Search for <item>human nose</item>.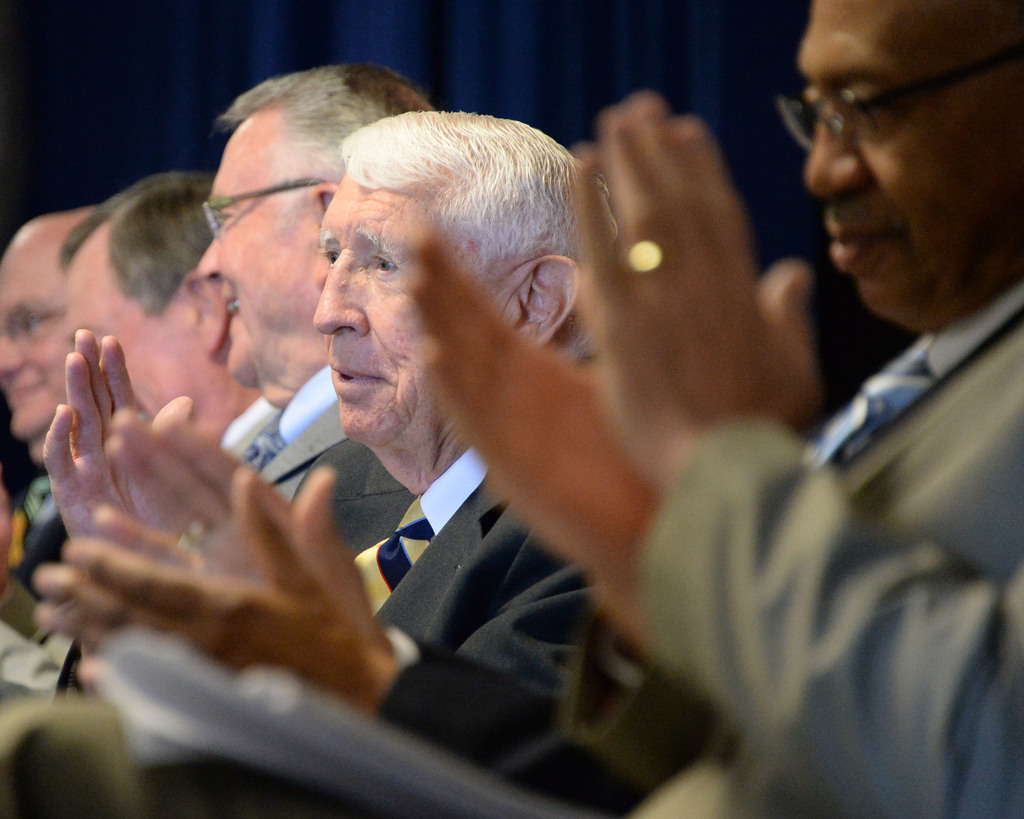
Found at [x1=314, y1=255, x2=364, y2=333].
